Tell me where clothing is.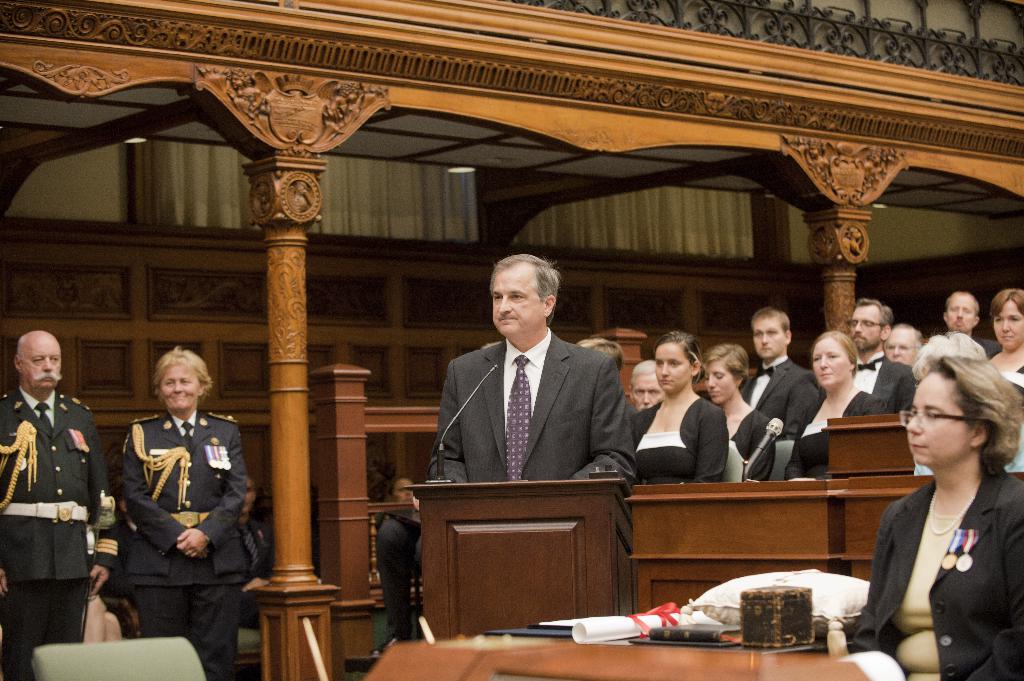
clothing is at bbox(621, 381, 732, 478).
